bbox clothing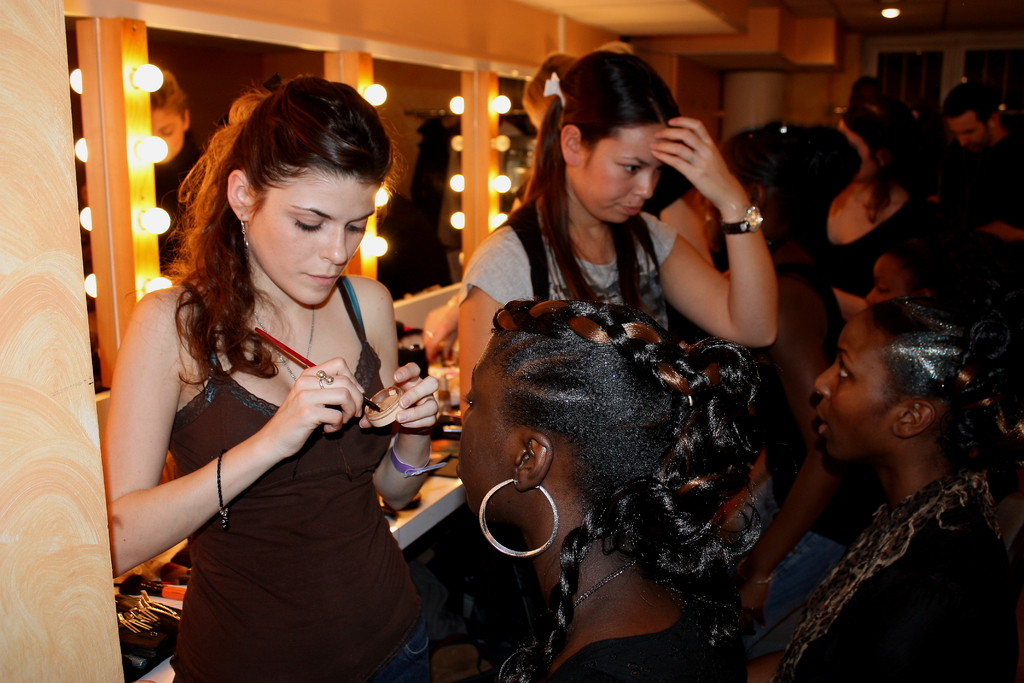
[x1=545, y1=607, x2=748, y2=682]
